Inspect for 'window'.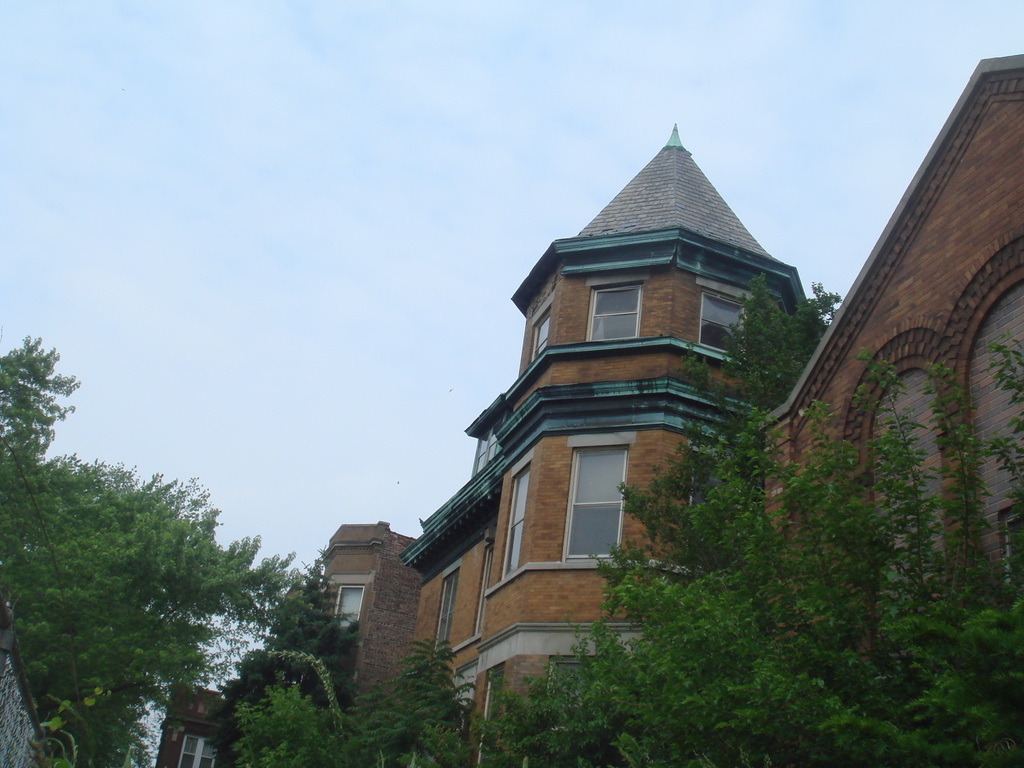
Inspection: locate(1004, 506, 1023, 593).
